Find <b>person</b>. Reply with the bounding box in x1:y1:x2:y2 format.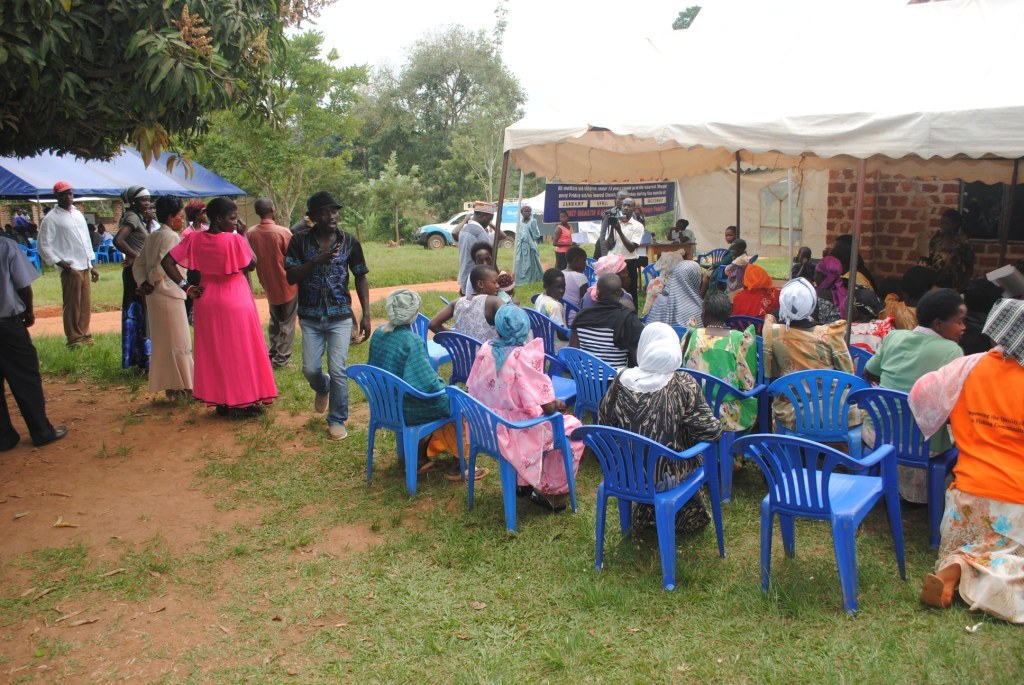
590:195:639:312.
